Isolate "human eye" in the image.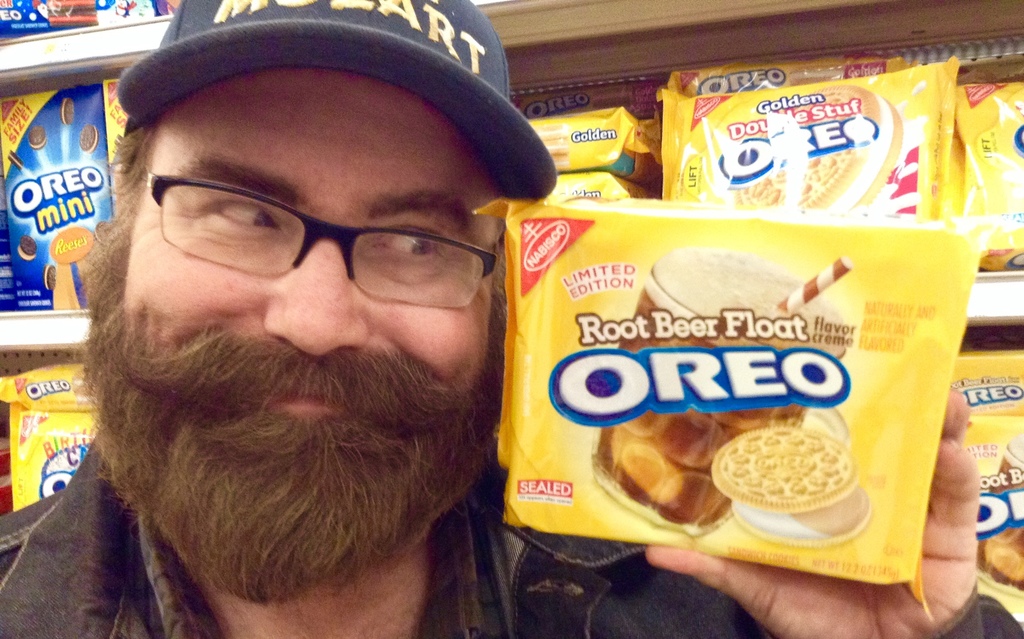
Isolated region: bbox=[191, 184, 291, 248].
